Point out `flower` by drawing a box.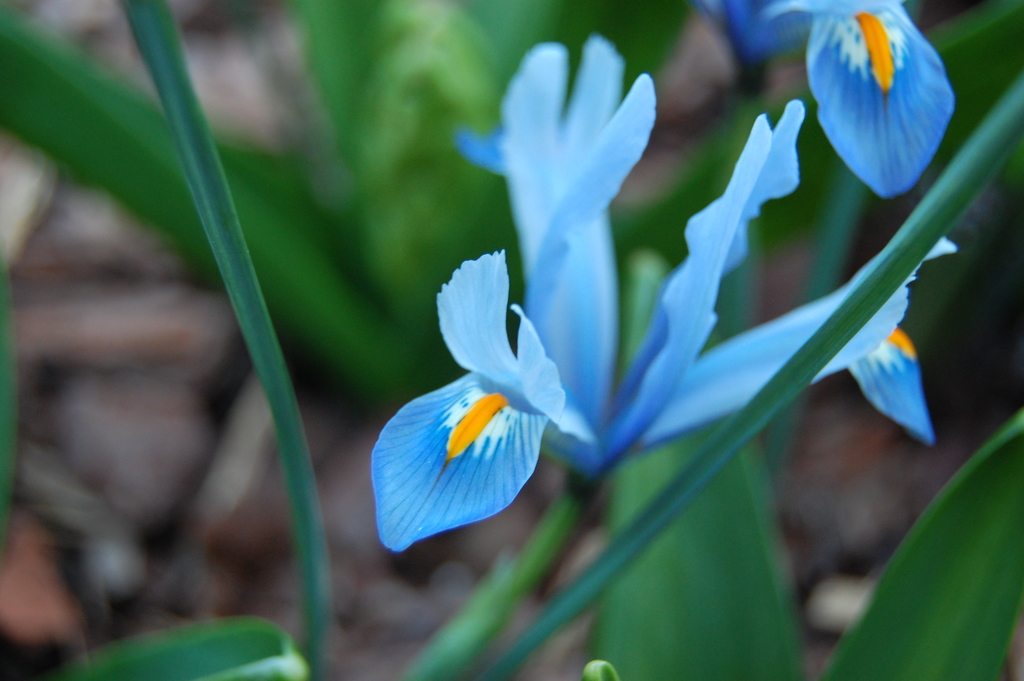
select_region(456, 31, 662, 483).
